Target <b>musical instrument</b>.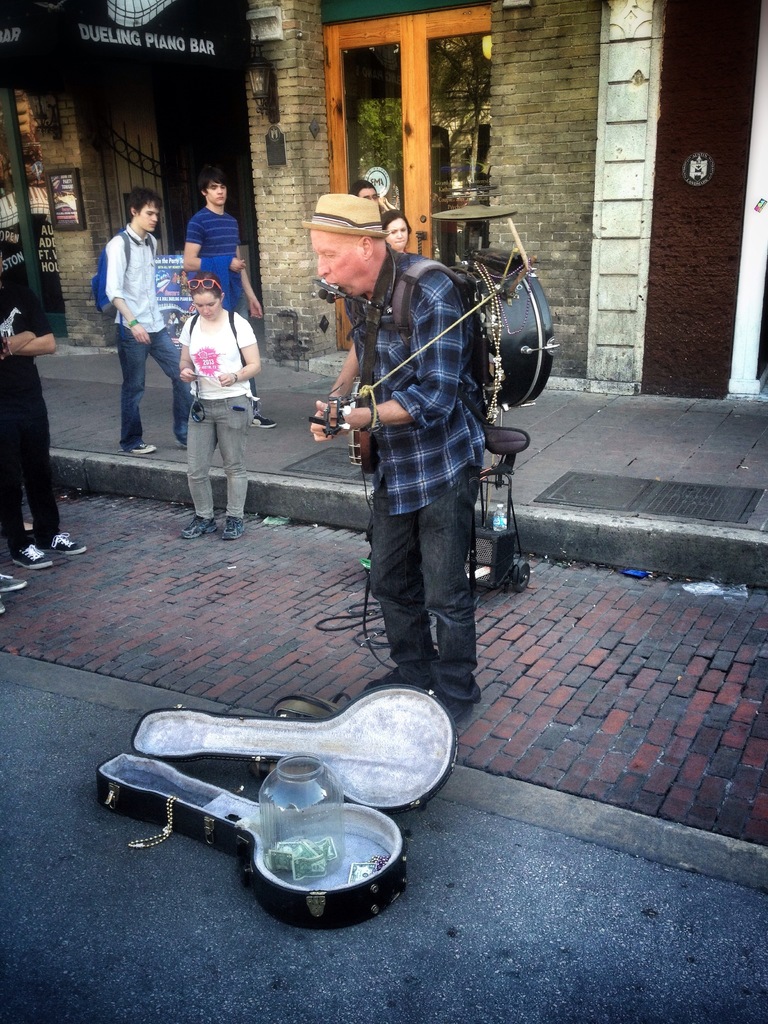
Target region: locate(304, 188, 560, 436).
